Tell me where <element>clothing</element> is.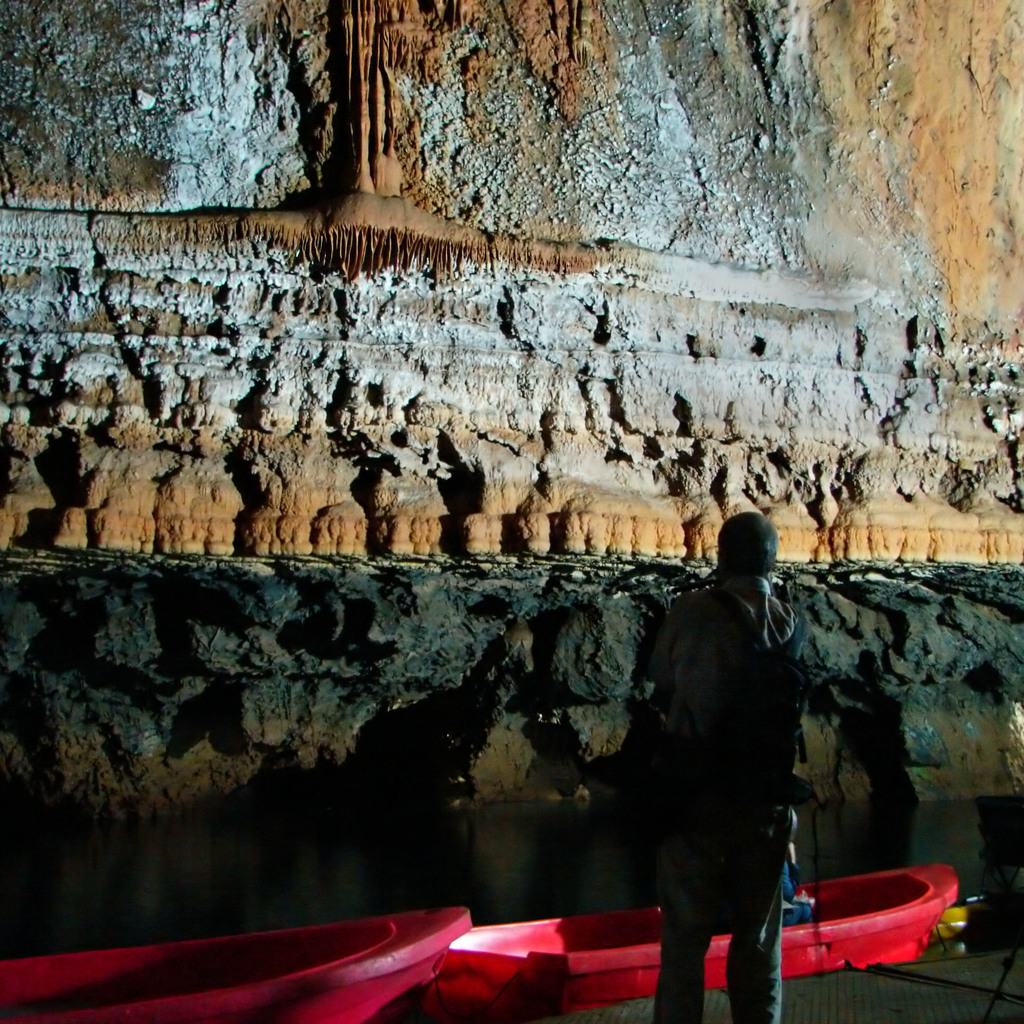
<element>clothing</element> is at box=[635, 518, 842, 984].
